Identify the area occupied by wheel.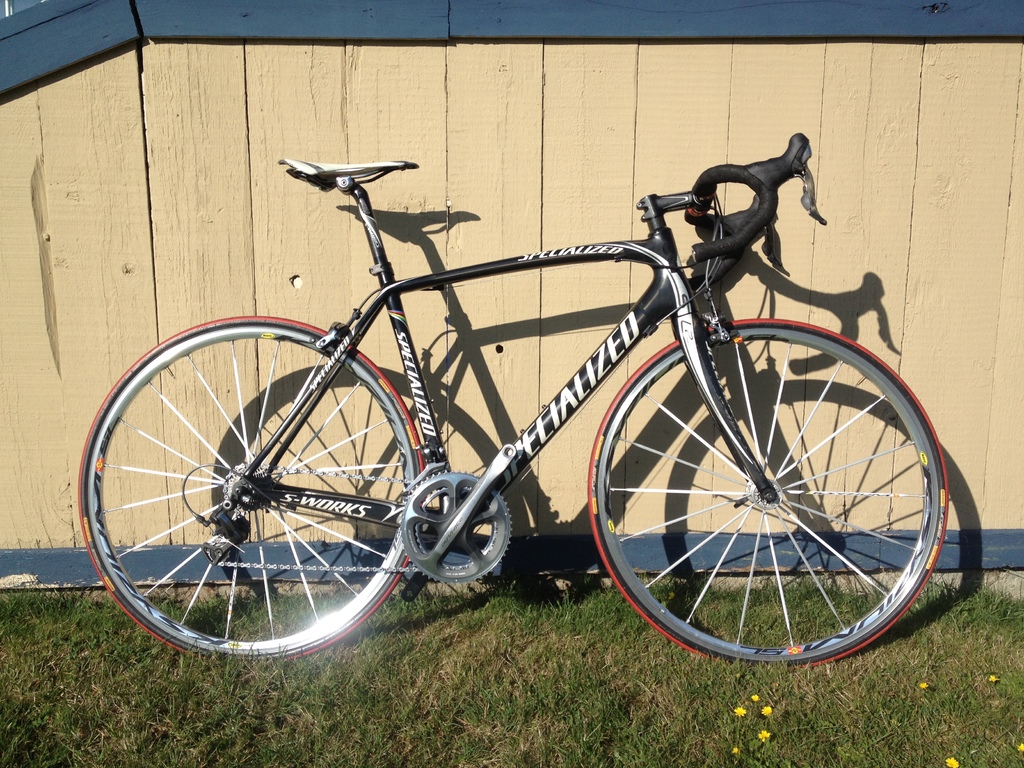
Area: [x1=80, y1=312, x2=423, y2=663].
